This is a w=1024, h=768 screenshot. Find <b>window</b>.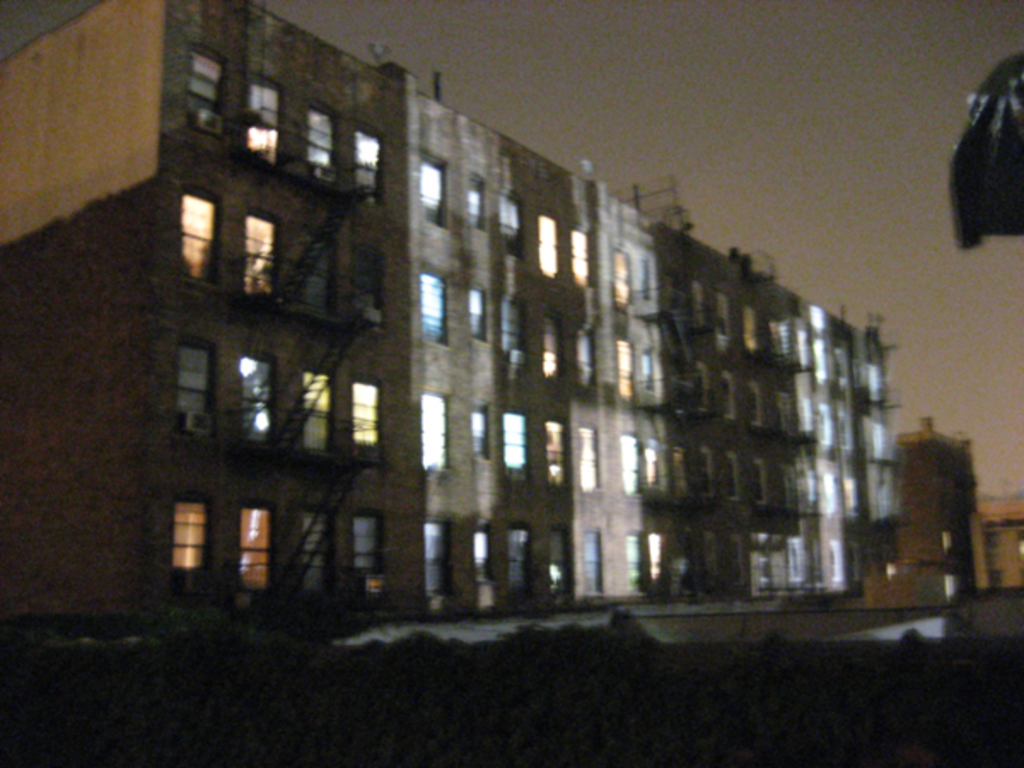
Bounding box: x1=420 y1=166 x2=442 y2=227.
